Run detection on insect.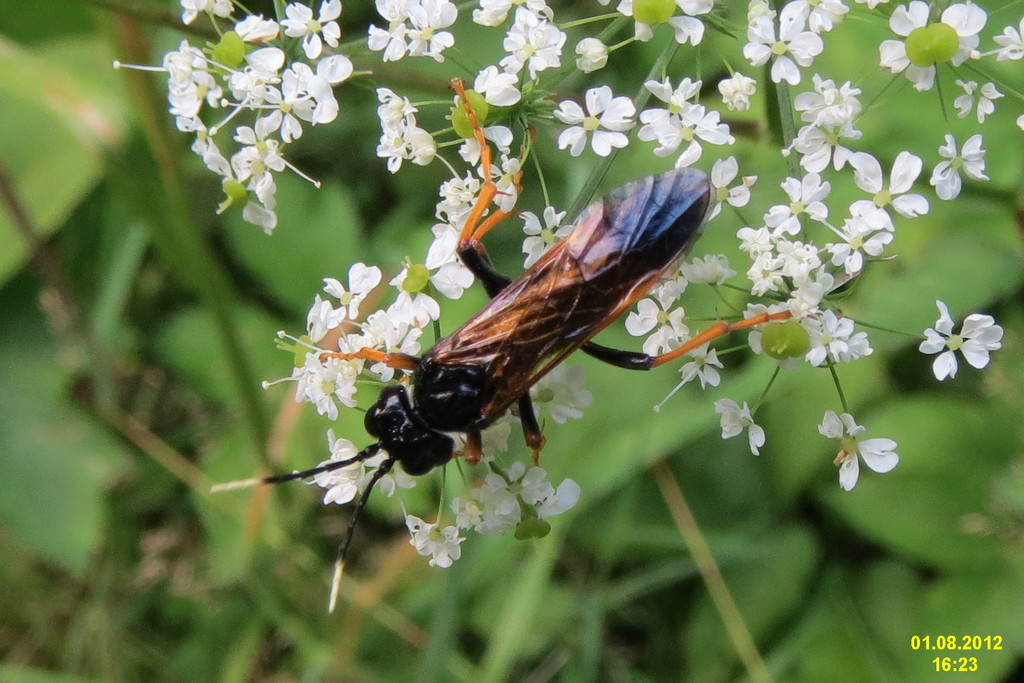
Result: locate(212, 78, 841, 614).
